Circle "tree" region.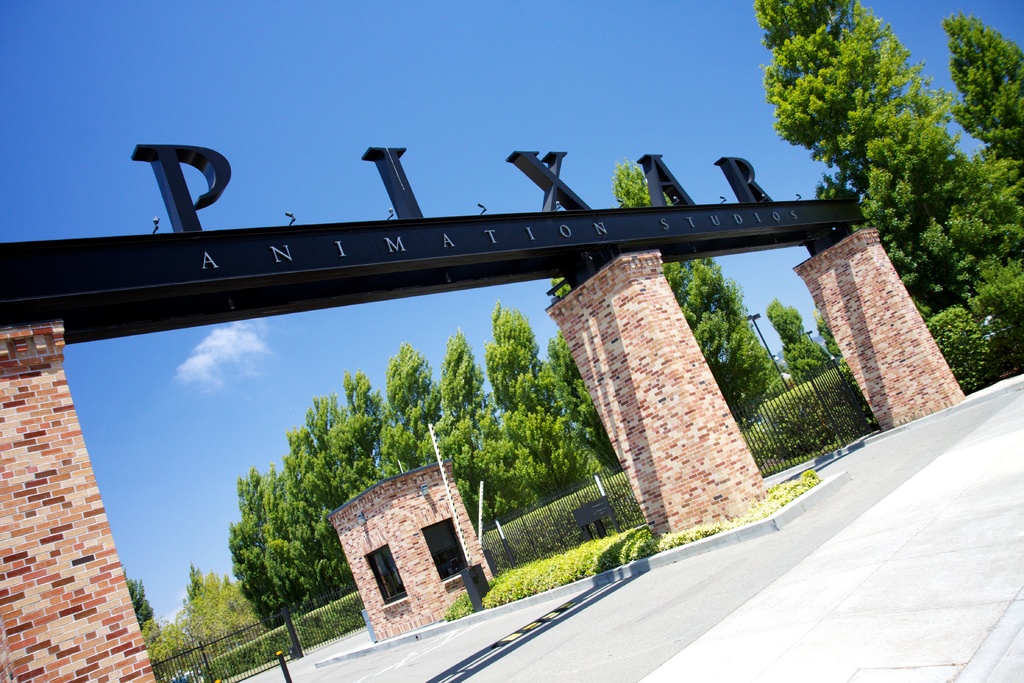
Region: <region>766, 300, 834, 399</region>.
